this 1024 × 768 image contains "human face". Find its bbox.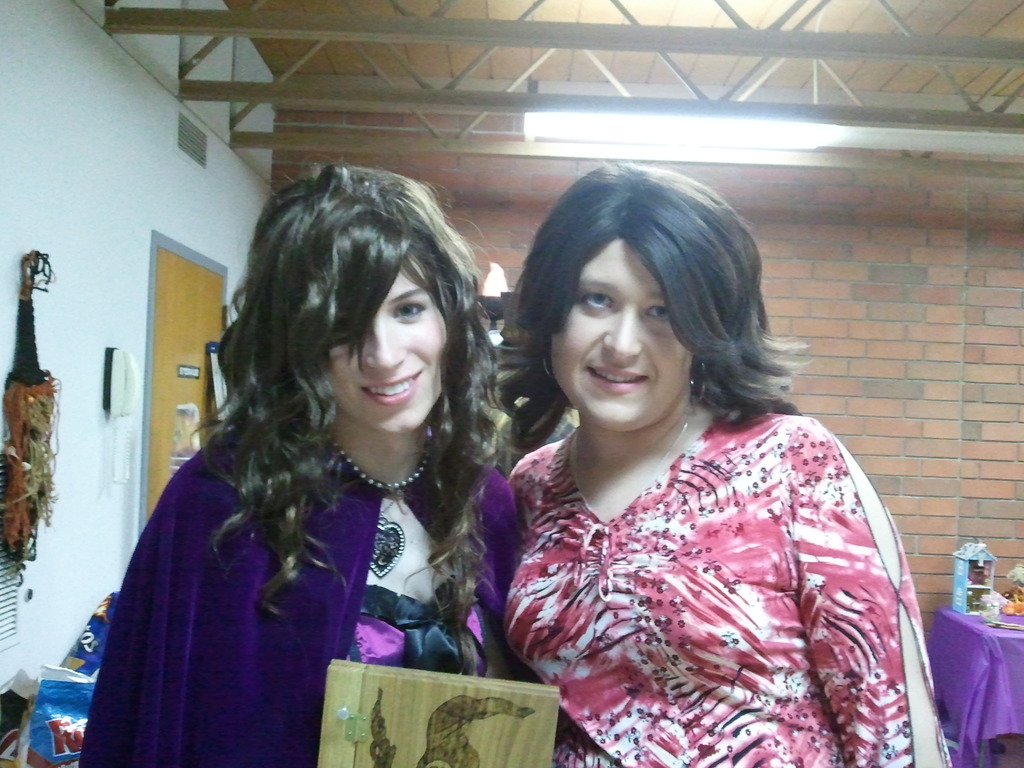
crop(550, 236, 703, 430).
